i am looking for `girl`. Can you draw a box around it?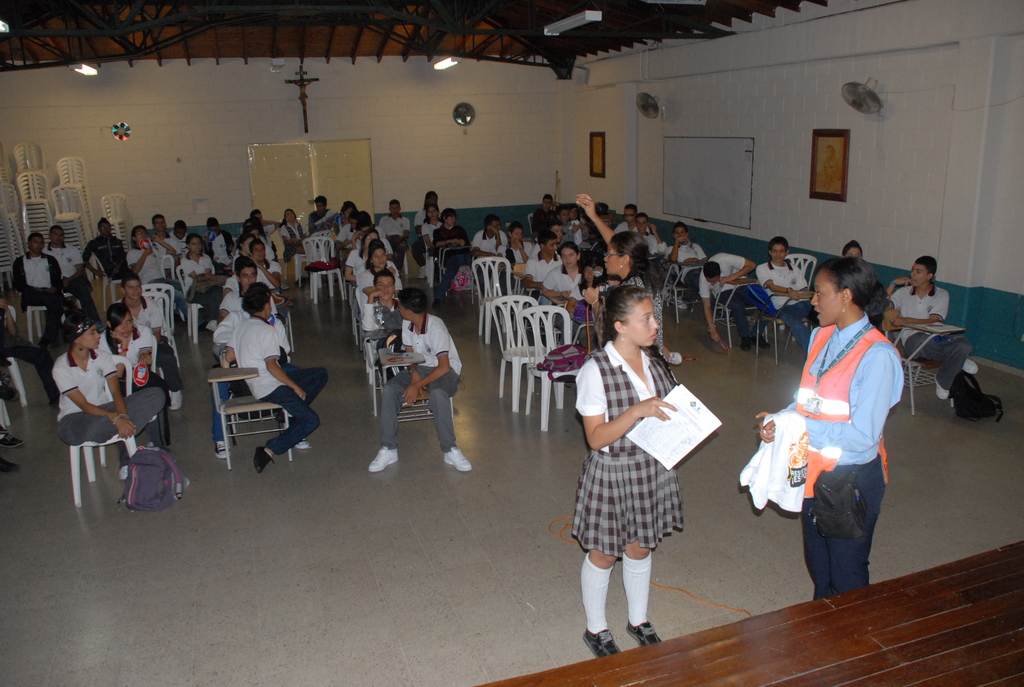
Sure, the bounding box is [x1=92, y1=304, x2=169, y2=448].
